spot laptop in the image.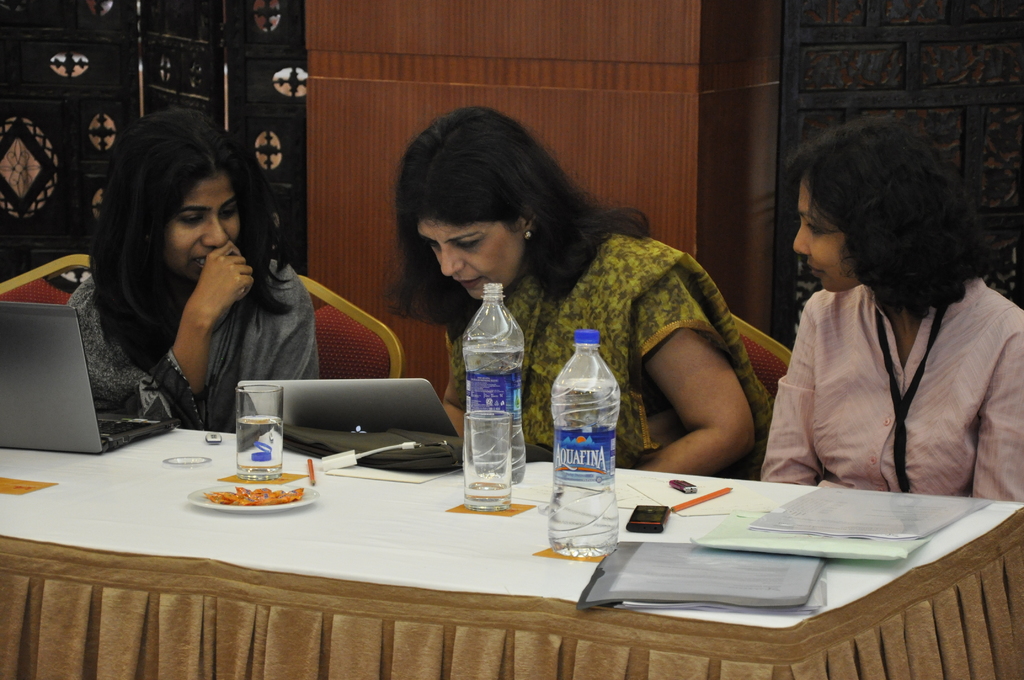
laptop found at (x1=238, y1=366, x2=438, y2=467).
